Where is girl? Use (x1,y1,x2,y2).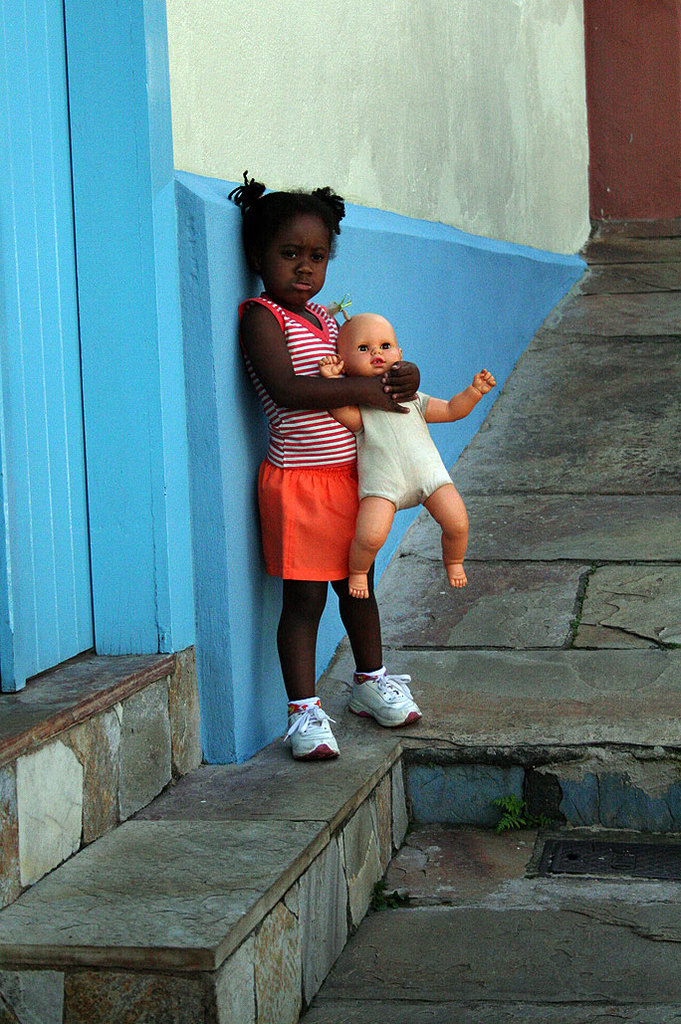
(226,168,433,765).
